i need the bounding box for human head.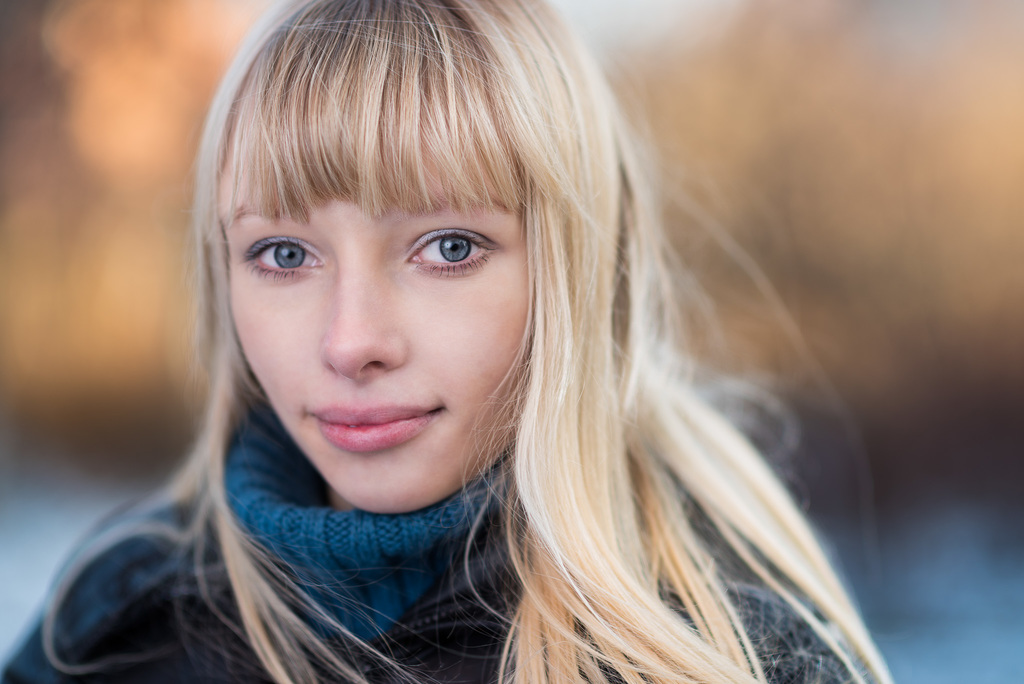
Here it is: bbox=[145, 4, 801, 533].
